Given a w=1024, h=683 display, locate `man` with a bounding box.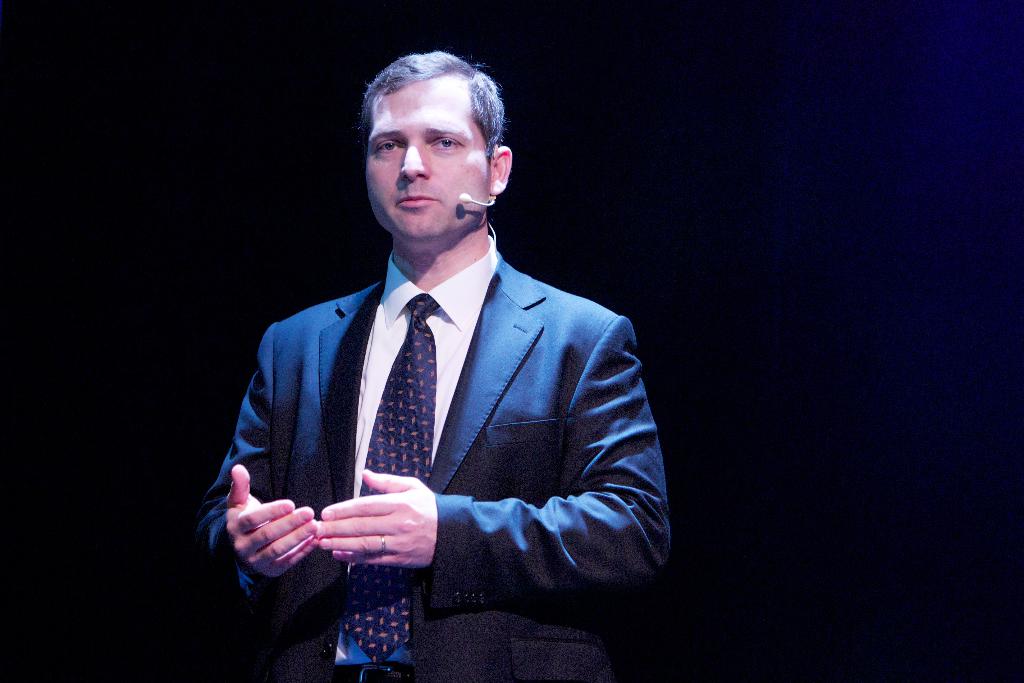
Located: 193 53 685 671.
